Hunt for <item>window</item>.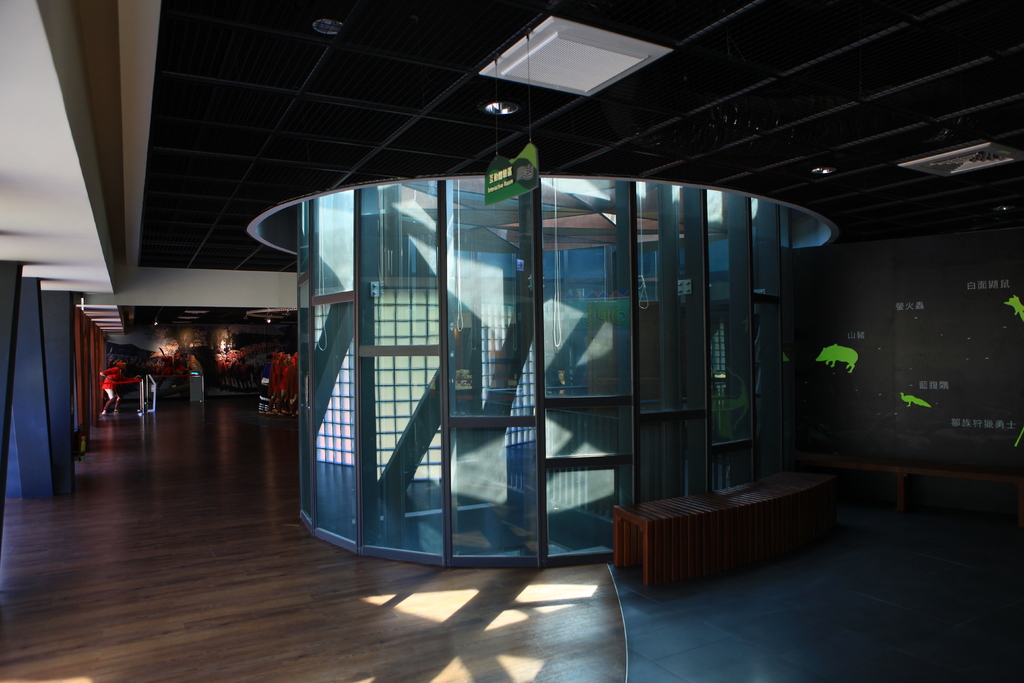
Hunted down at {"x1": 542, "y1": 461, "x2": 630, "y2": 569}.
